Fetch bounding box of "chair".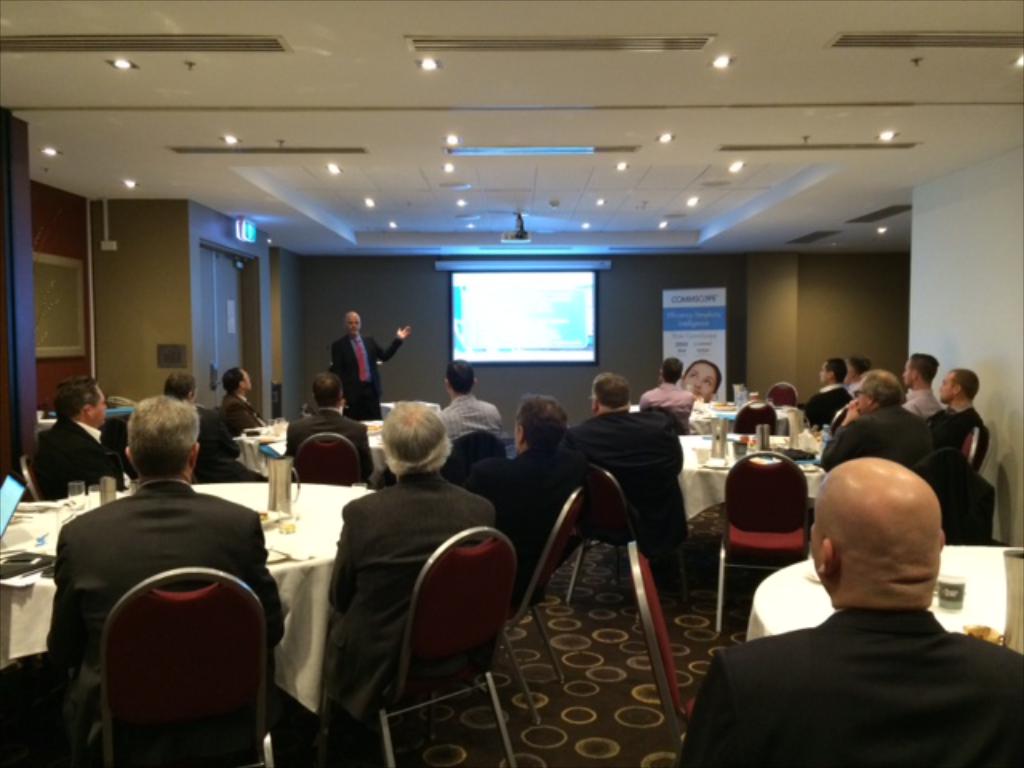
Bbox: <bbox>717, 443, 808, 635</bbox>.
